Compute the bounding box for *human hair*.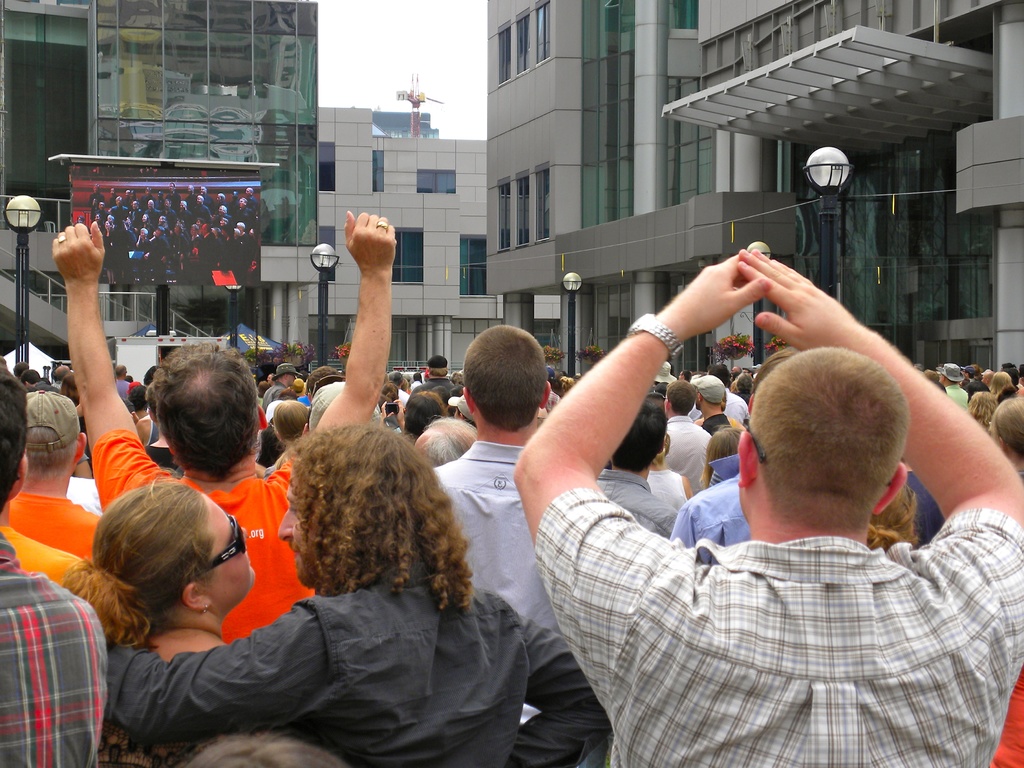
rect(260, 435, 469, 636).
